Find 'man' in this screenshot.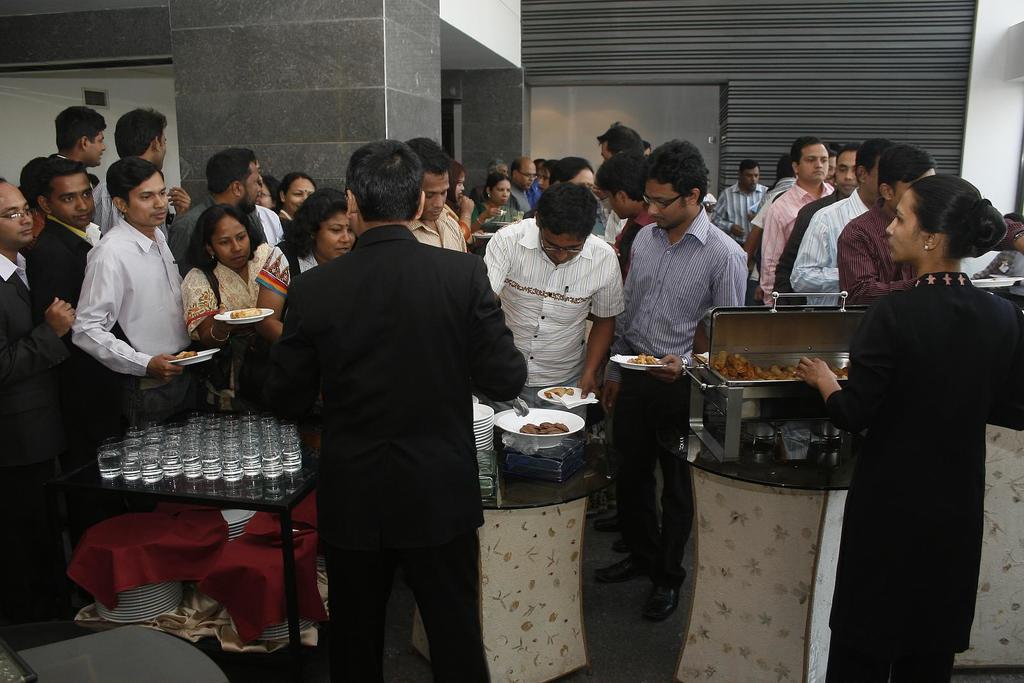
The bounding box for 'man' is locate(68, 165, 207, 501).
